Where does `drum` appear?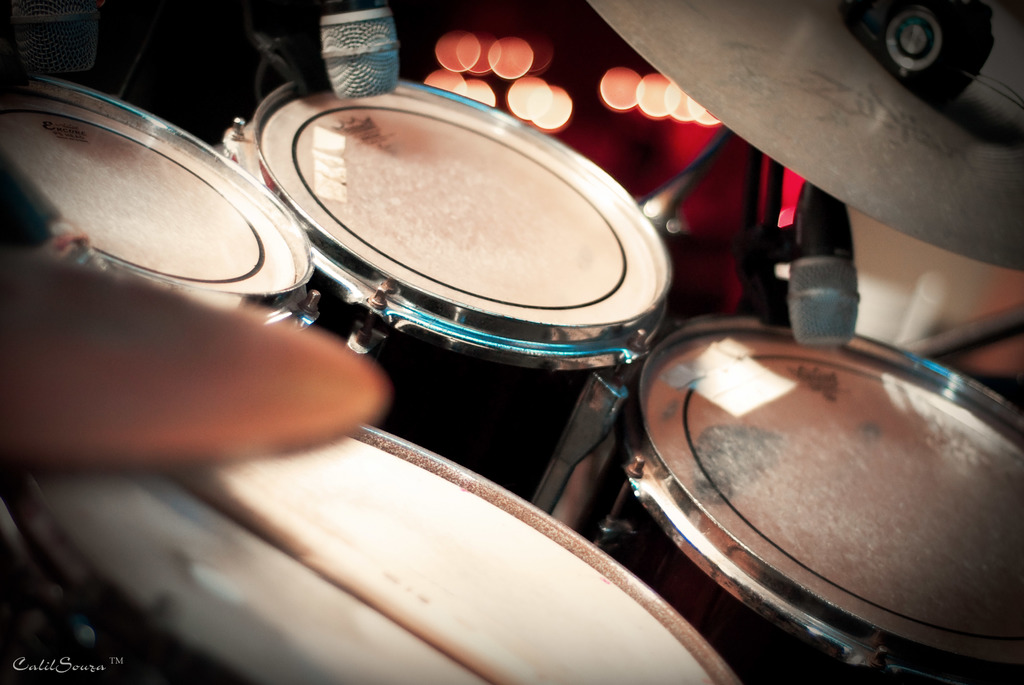
Appears at (left=0, top=418, right=740, bottom=684).
